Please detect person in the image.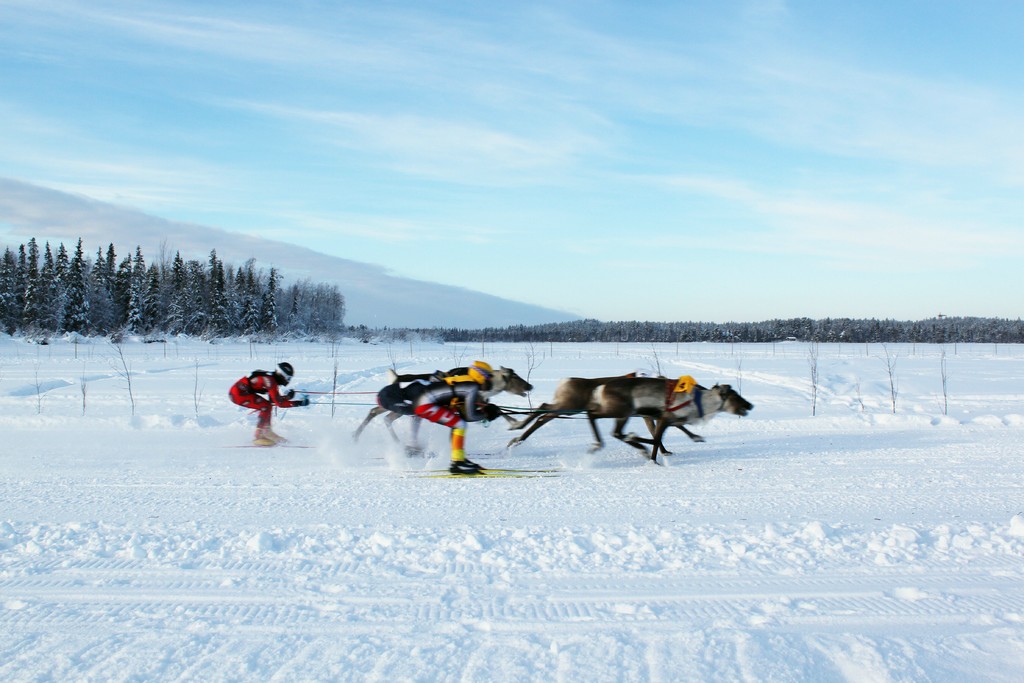
box(230, 356, 294, 434).
